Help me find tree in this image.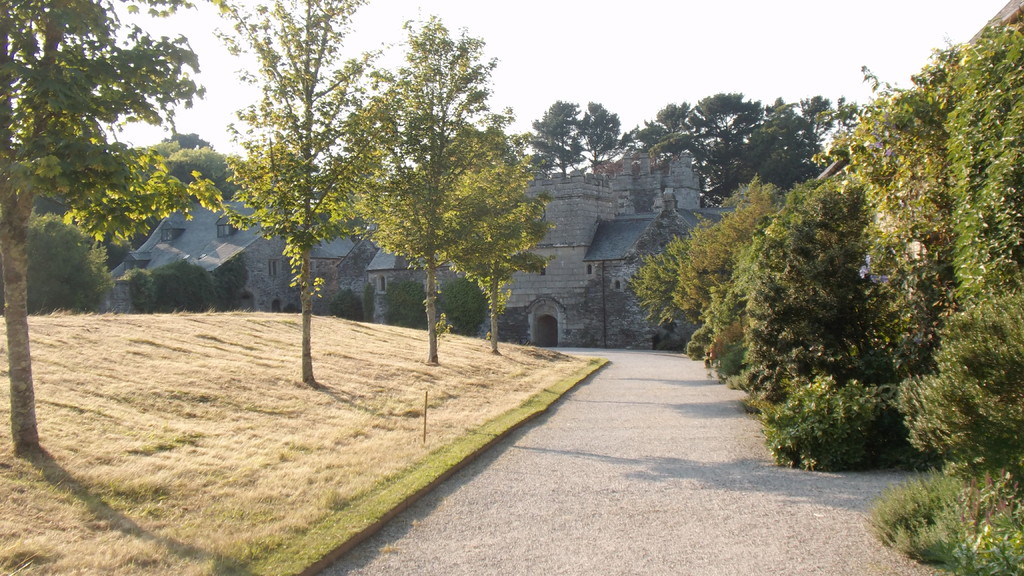
Found it: left=378, top=272, right=435, bottom=330.
